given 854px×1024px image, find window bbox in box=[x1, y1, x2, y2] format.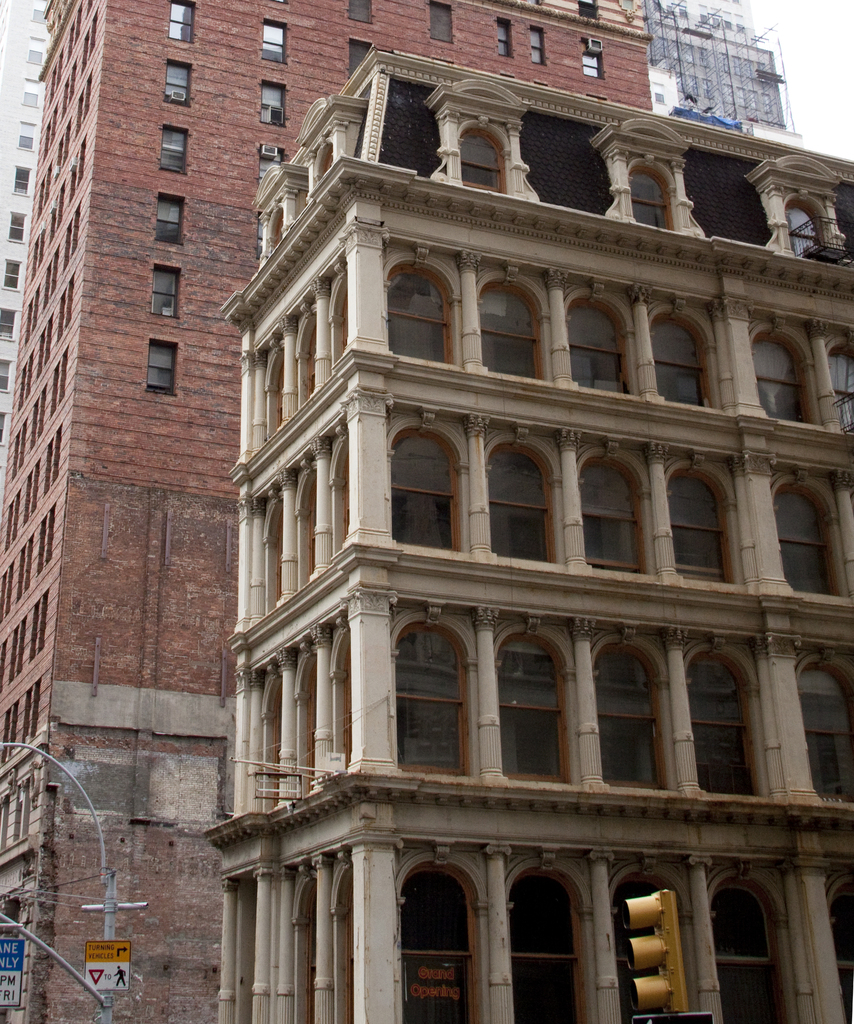
box=[650, 317, 710, 406].
